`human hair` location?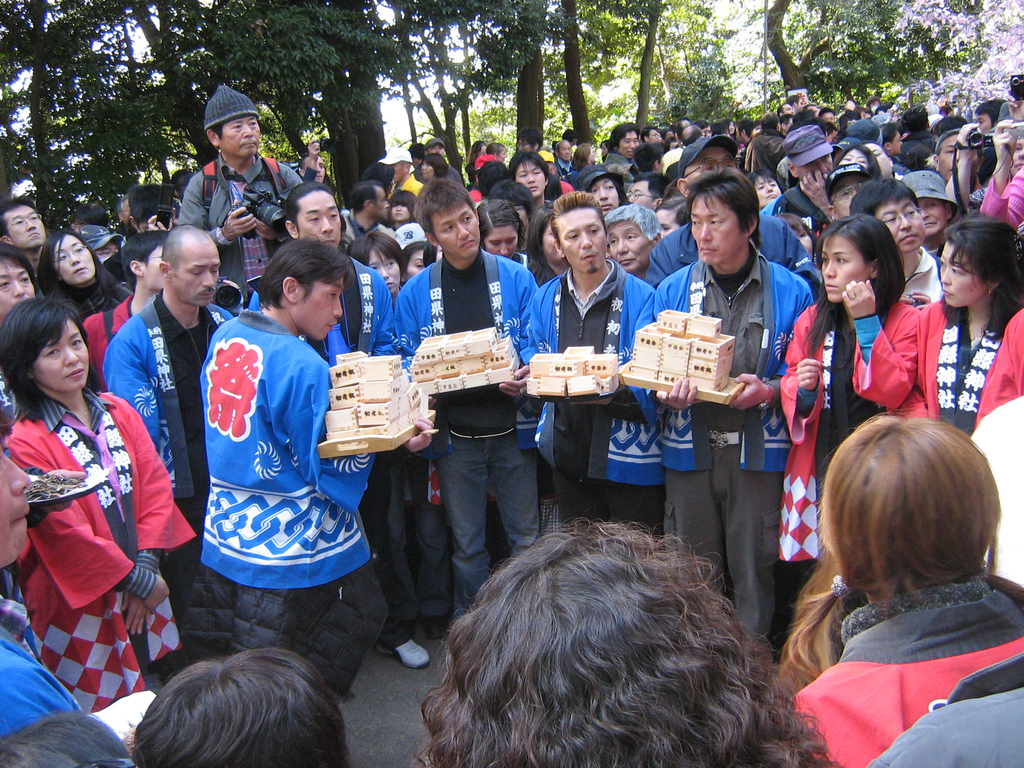
[124, 225, 171, 287]
